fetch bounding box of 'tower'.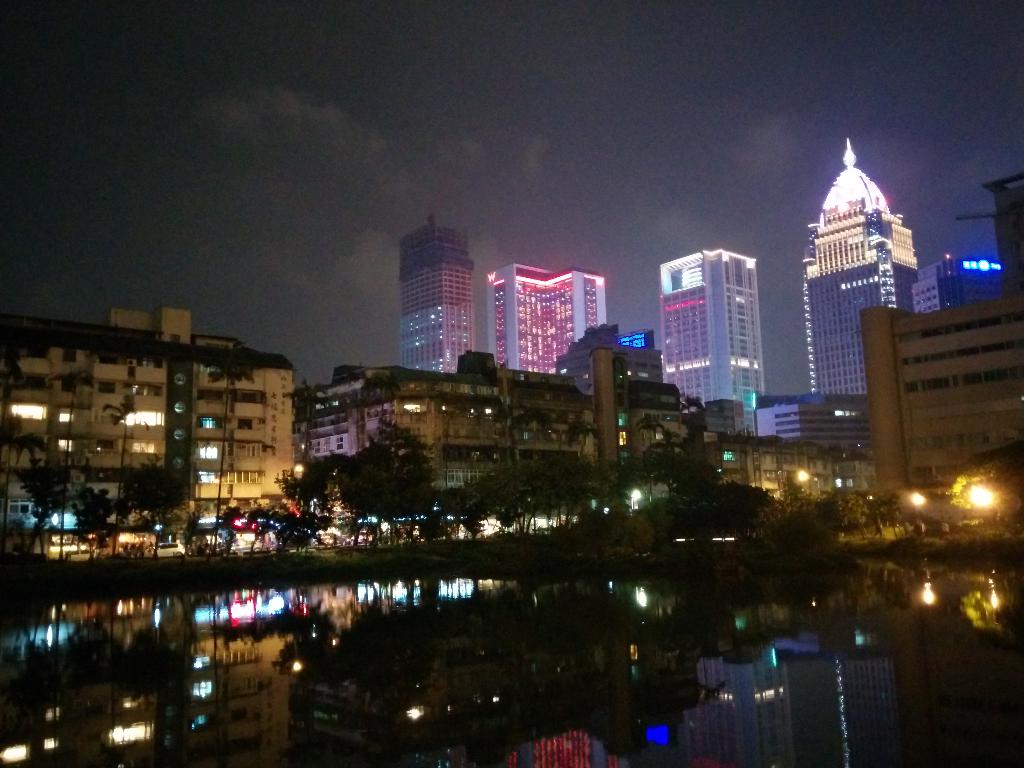
Bbox: (x1=654, y1=244, x2=772, y2=429).
